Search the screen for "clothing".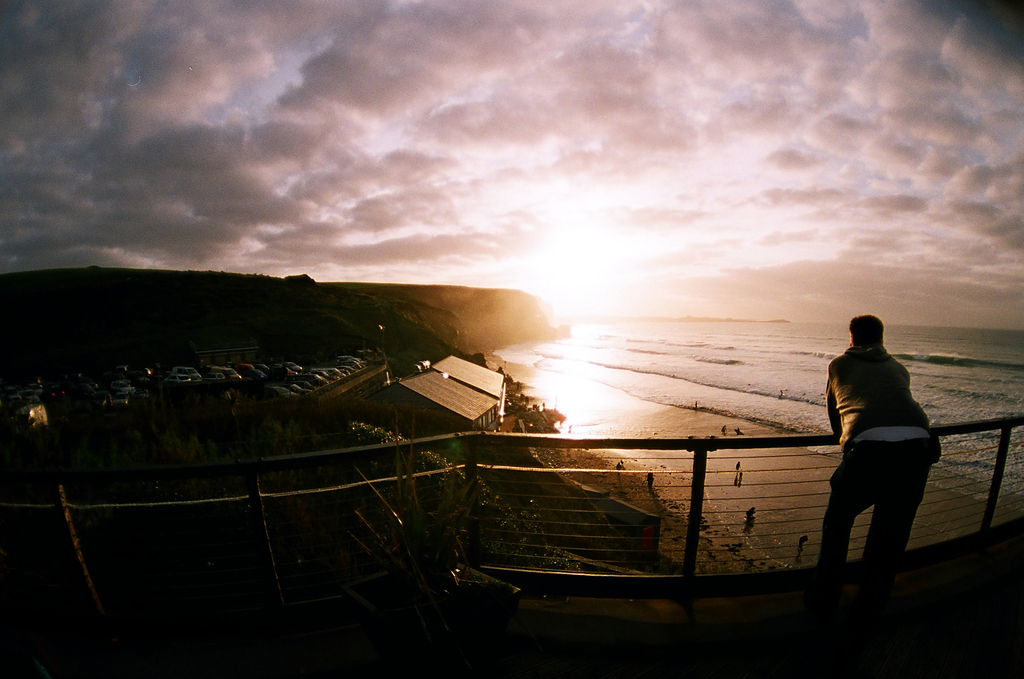
Found at <region>824, 372, 962, 568</region>.
